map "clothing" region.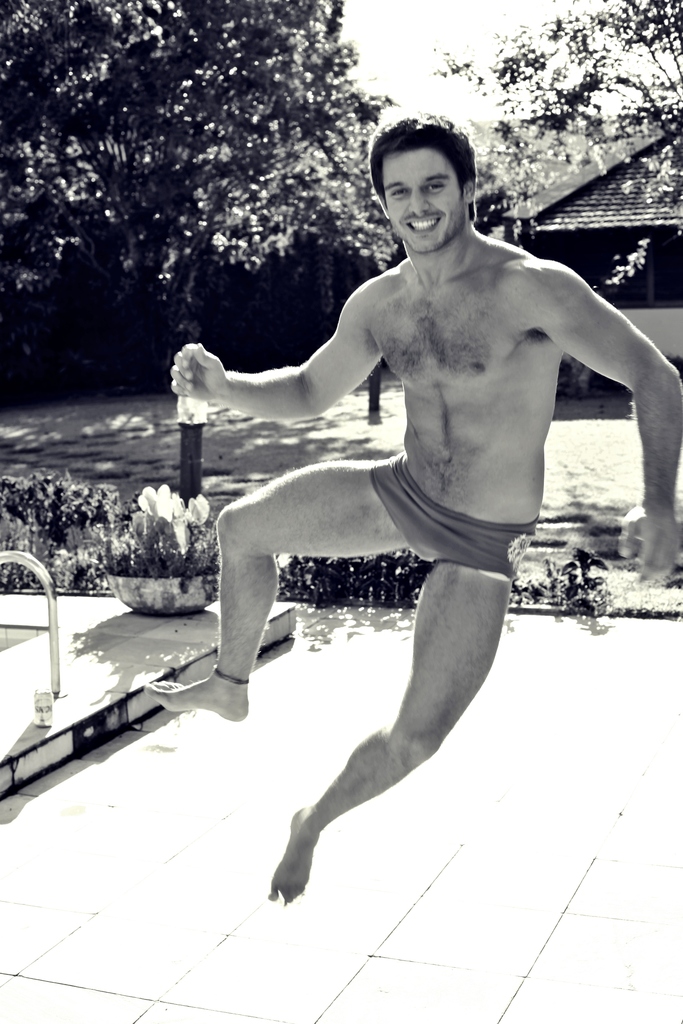
Mapped to 370,431,539,579.
